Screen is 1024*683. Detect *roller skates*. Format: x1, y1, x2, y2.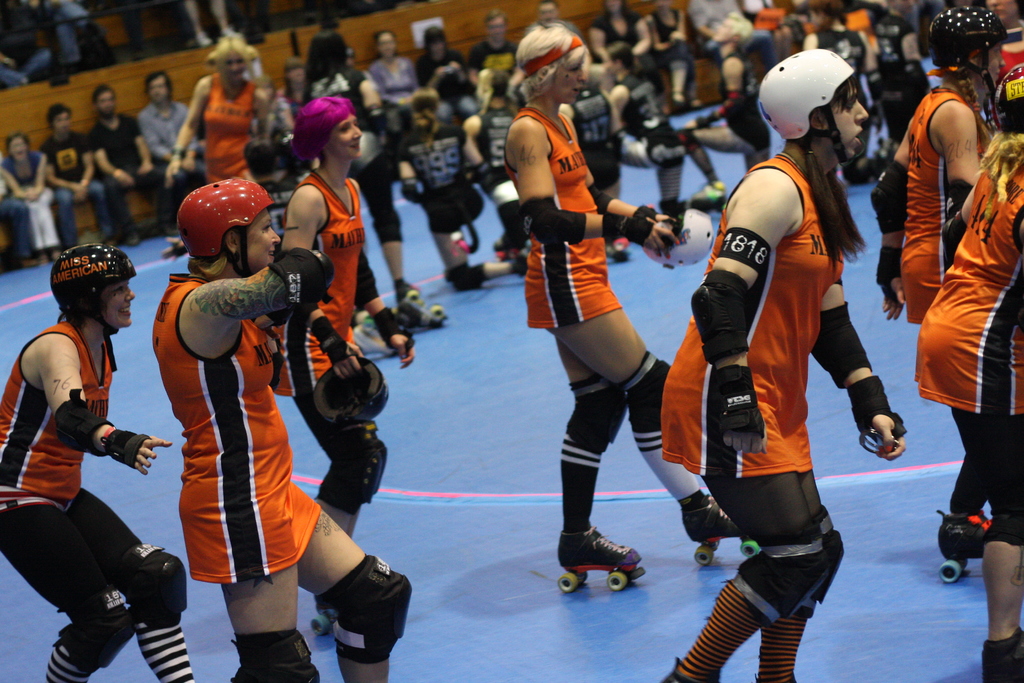
555, 524, 646, 592.
